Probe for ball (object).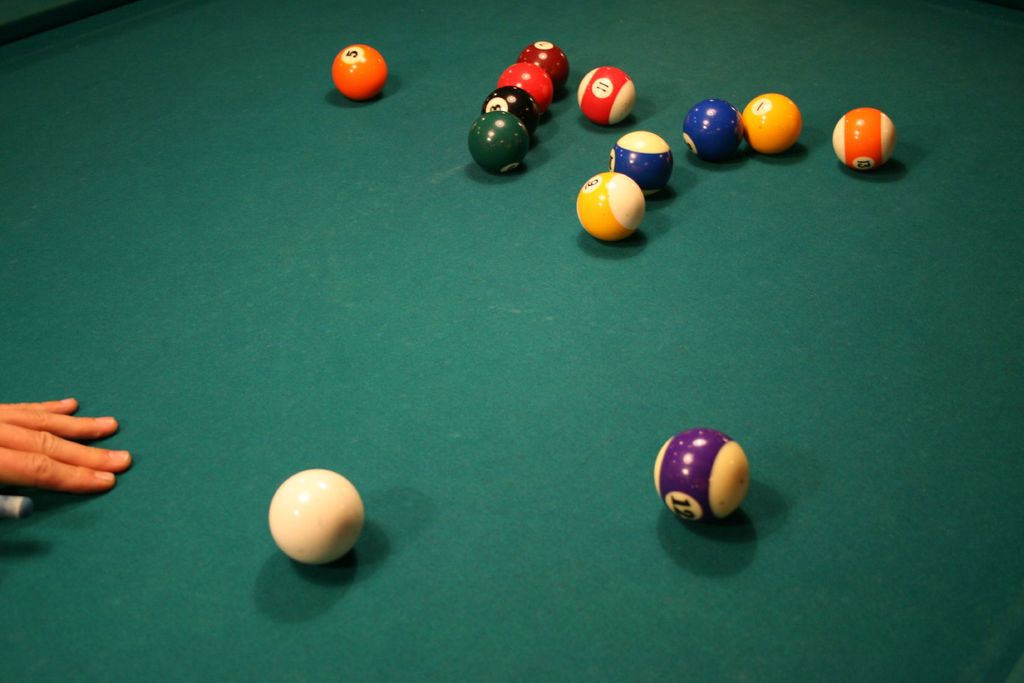
Probe result: Rect(576, 169, 646, 240).
